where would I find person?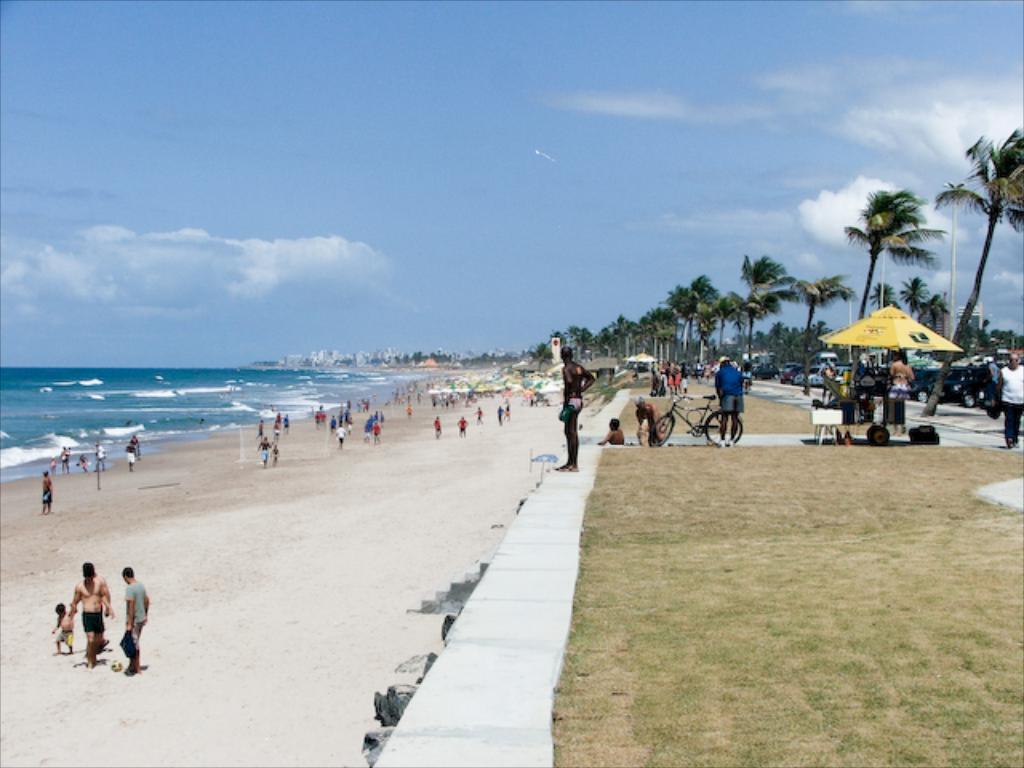
At {"x1": 600, "y1": 413, "x2": 627, "y2": 448}.
